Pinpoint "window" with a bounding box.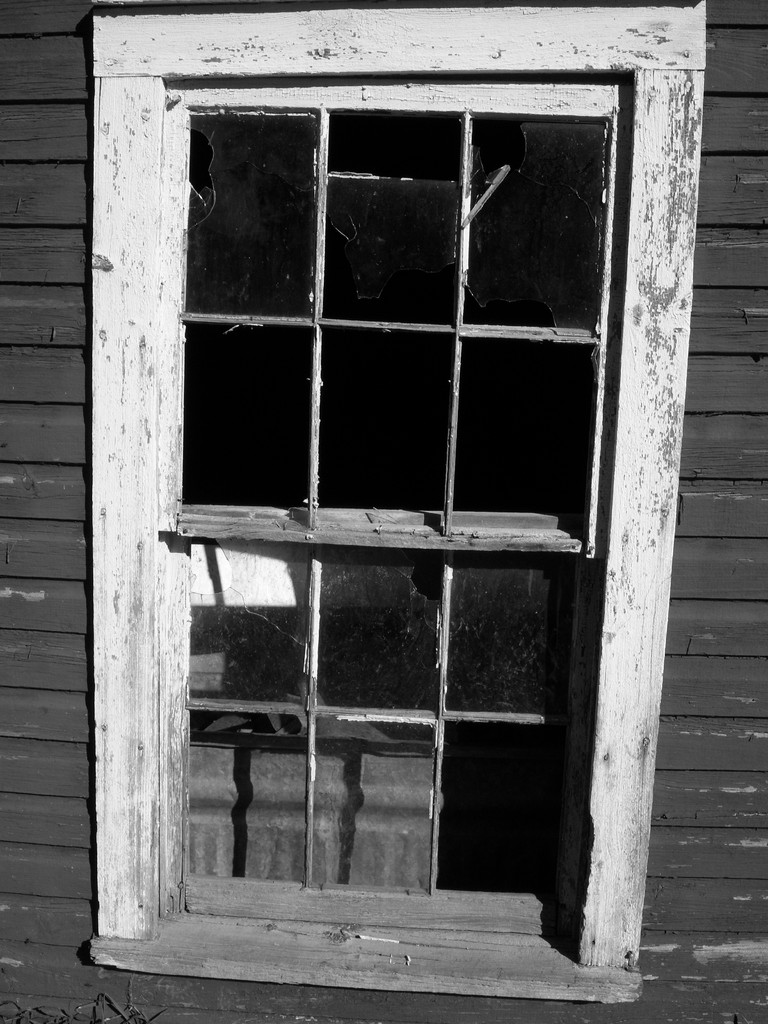
[67, 10, 661, 971].
